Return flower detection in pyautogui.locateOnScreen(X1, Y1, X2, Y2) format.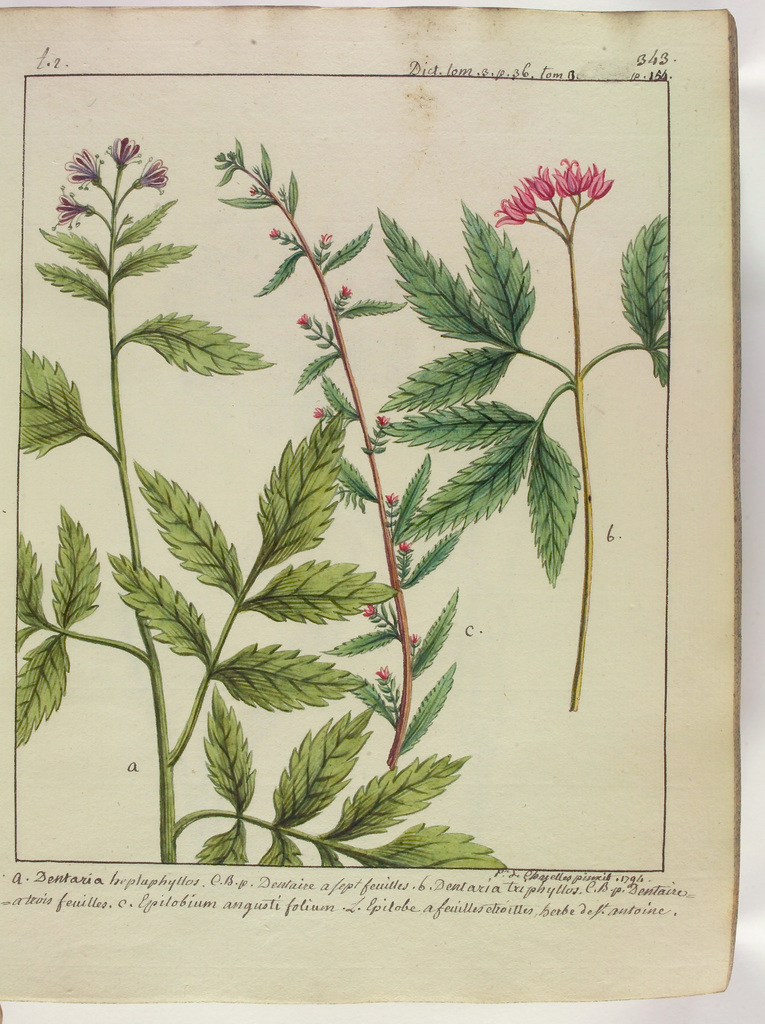
pyautogui.locateOnScreen(269, 227, 281, 236).
